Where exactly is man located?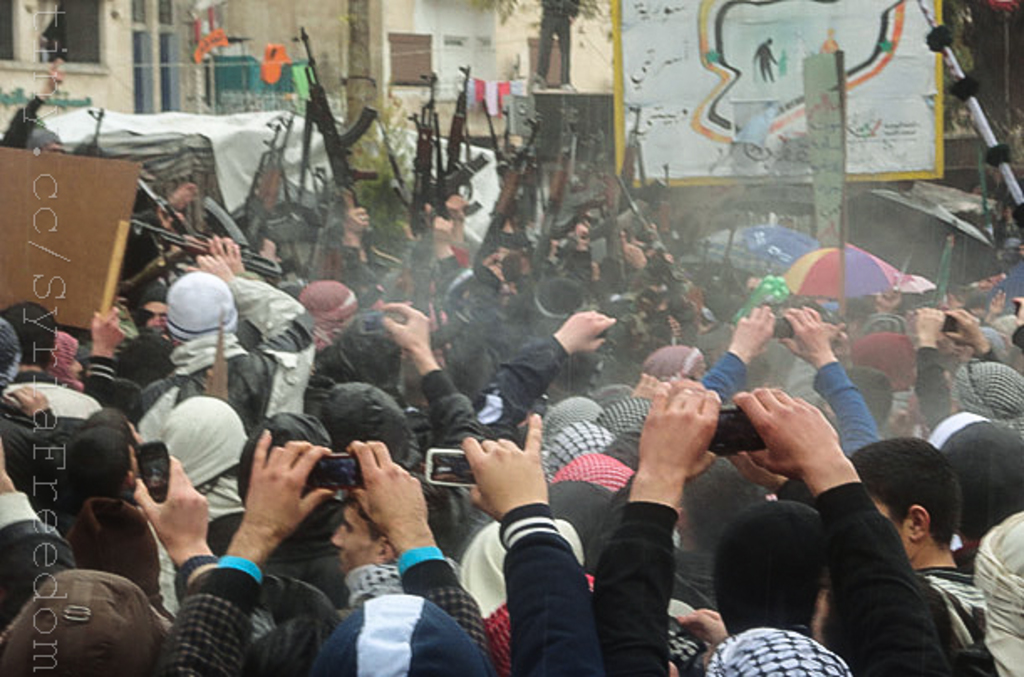
Its bounding box is <region>846, 447, 994, 665</region>.
